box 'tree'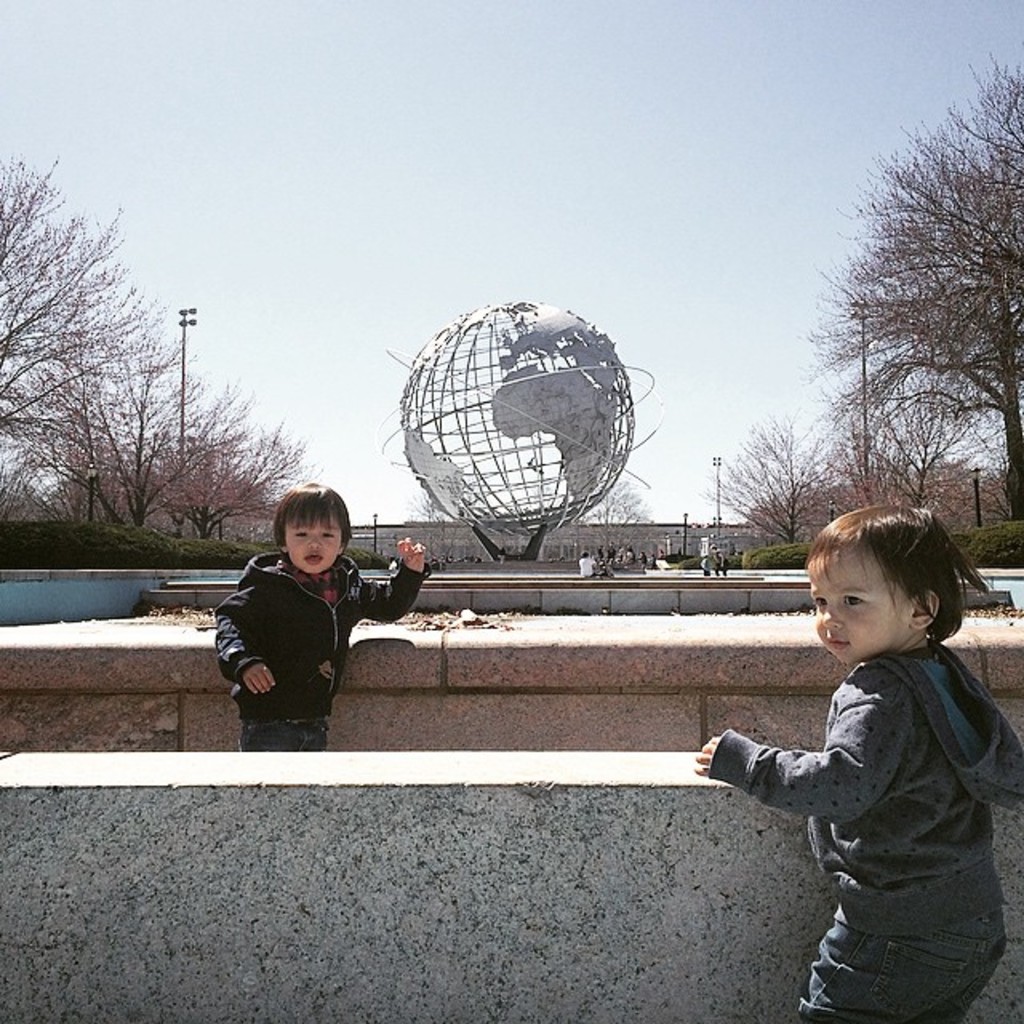
[left=704, top=418, right=853, bottom=549]
